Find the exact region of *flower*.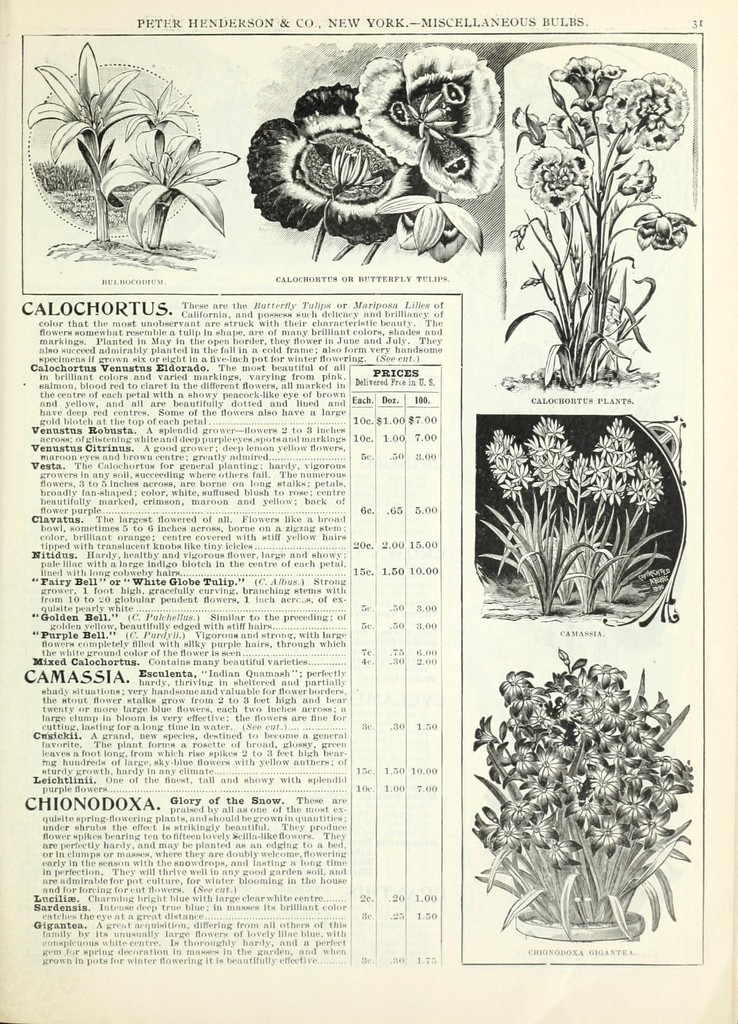
Exact region: l=632, t=207, r=690, b=251.
